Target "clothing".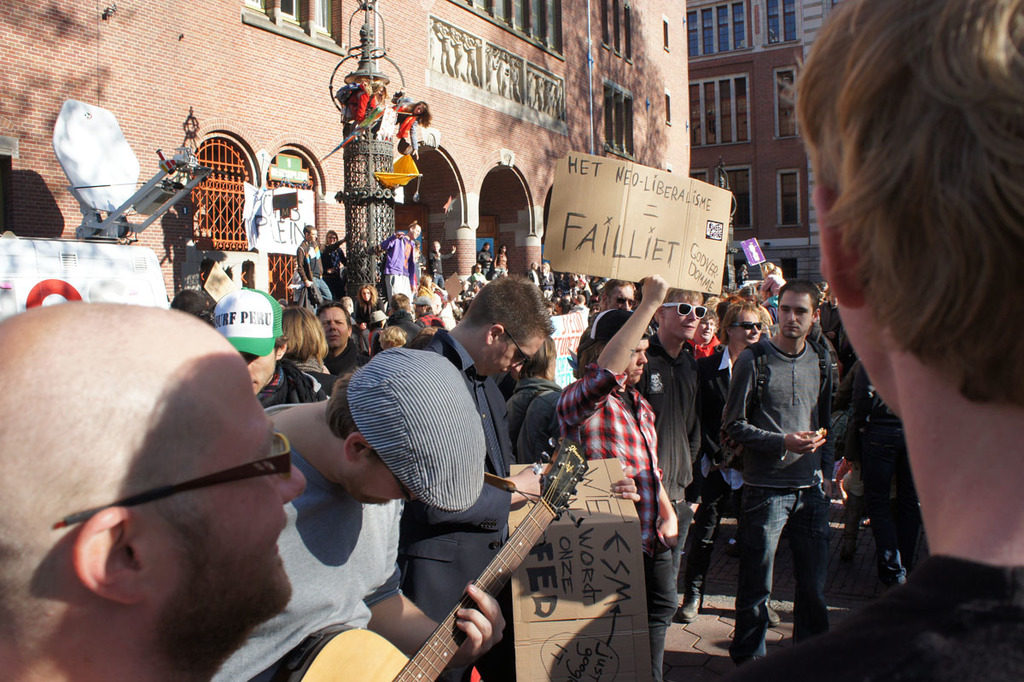
Target region: select_region(381, 230, 416, 303).
